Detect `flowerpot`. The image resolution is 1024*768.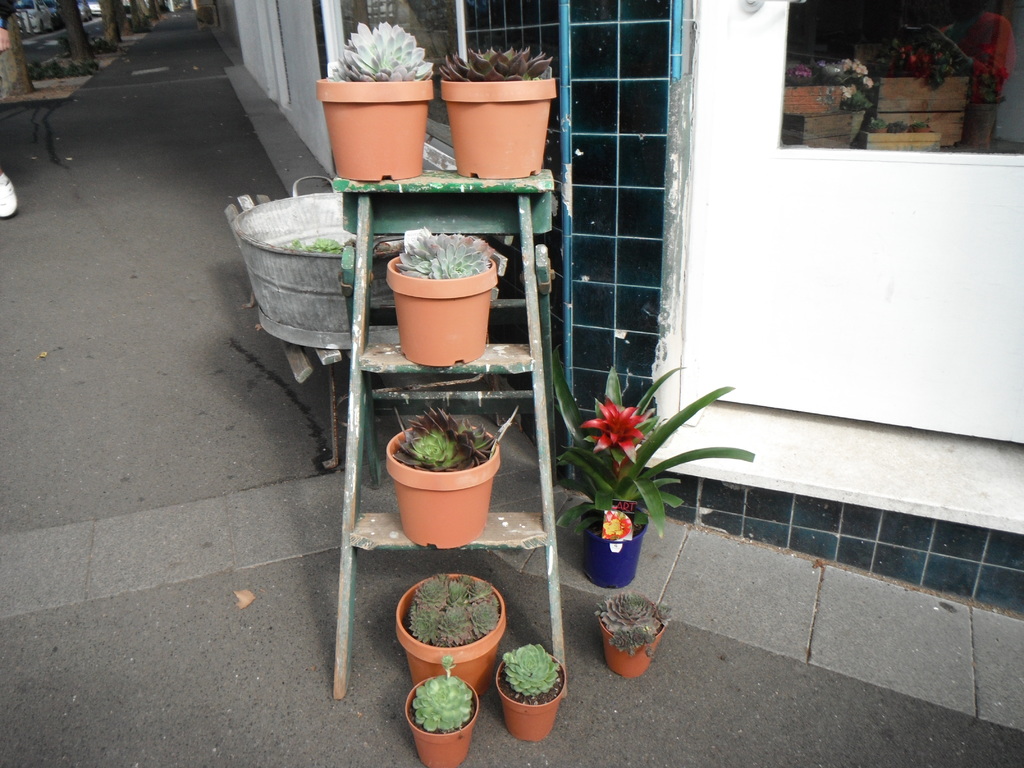
box=[384, 254, 496, 365].
